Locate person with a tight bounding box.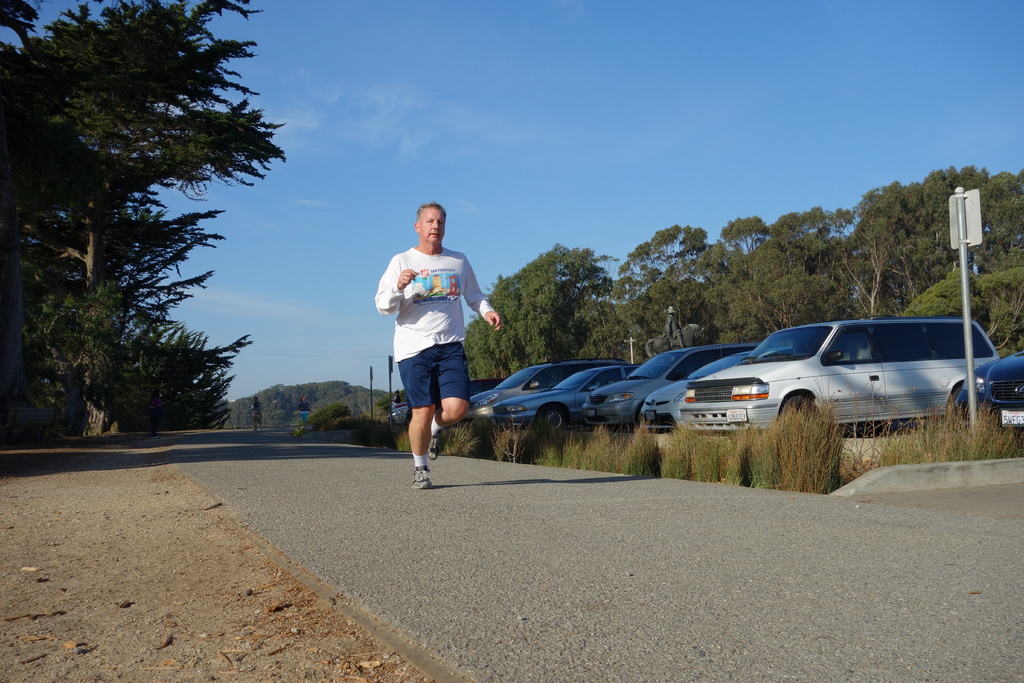
<bbox>390, 391, 403, 410</bbox>.
